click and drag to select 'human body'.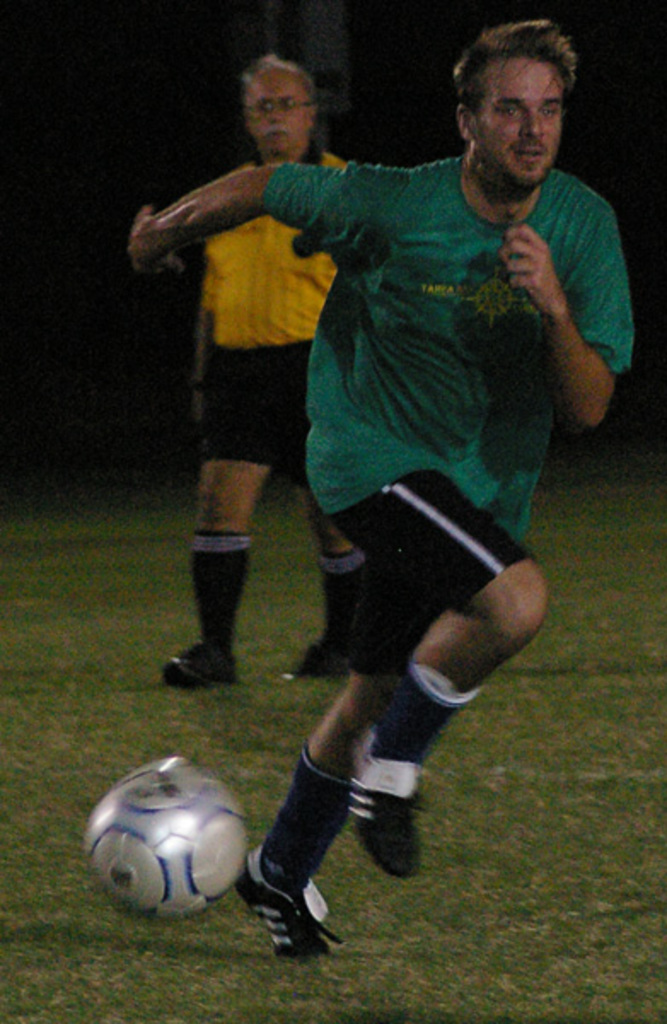
Selection: 155, 67, 351, 681.
